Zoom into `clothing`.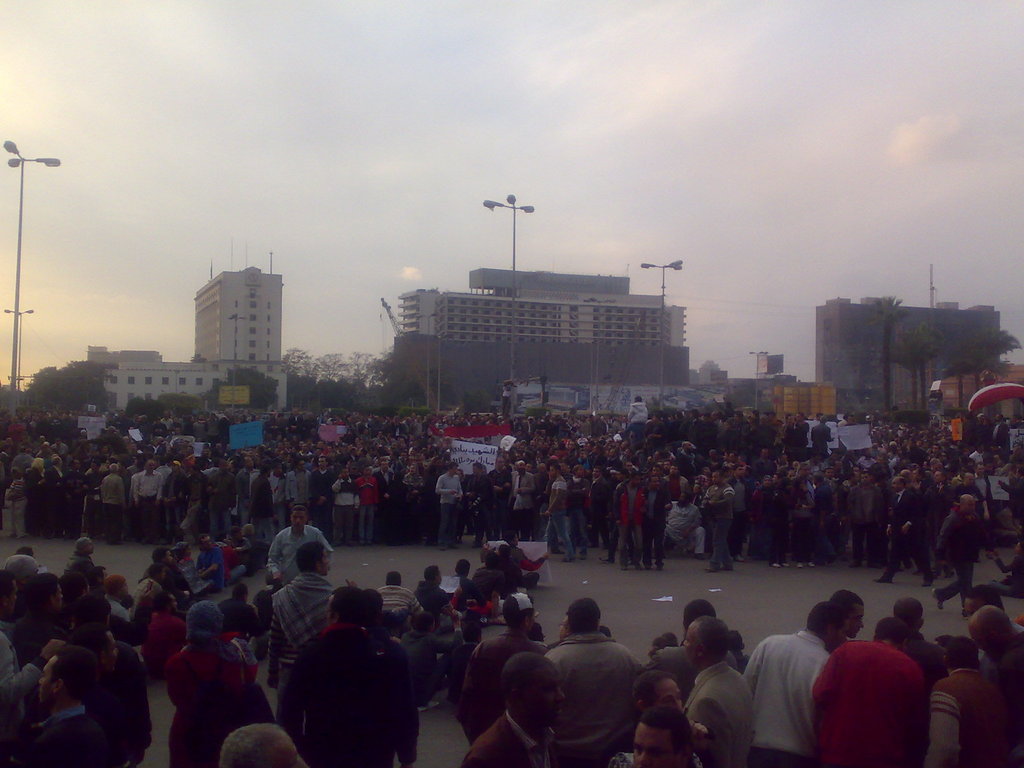
Zoom target: BBox(276, 628, 421, 765).
